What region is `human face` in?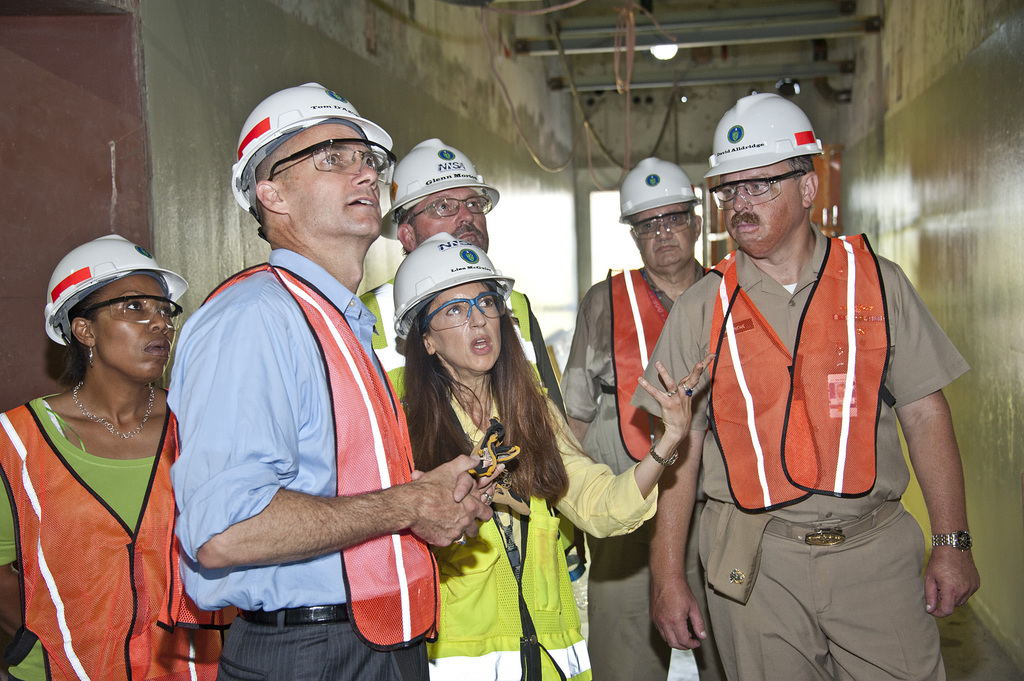
(left=721, top=164, right=804, bottom=257).
